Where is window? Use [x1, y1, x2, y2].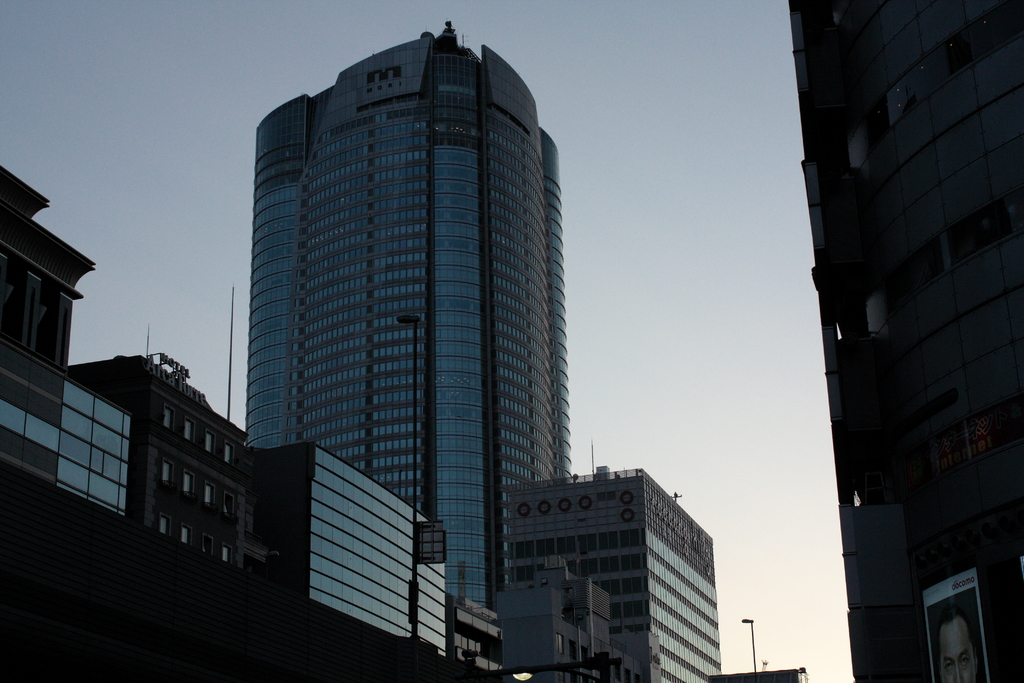
[184, 468, 197, 502].
